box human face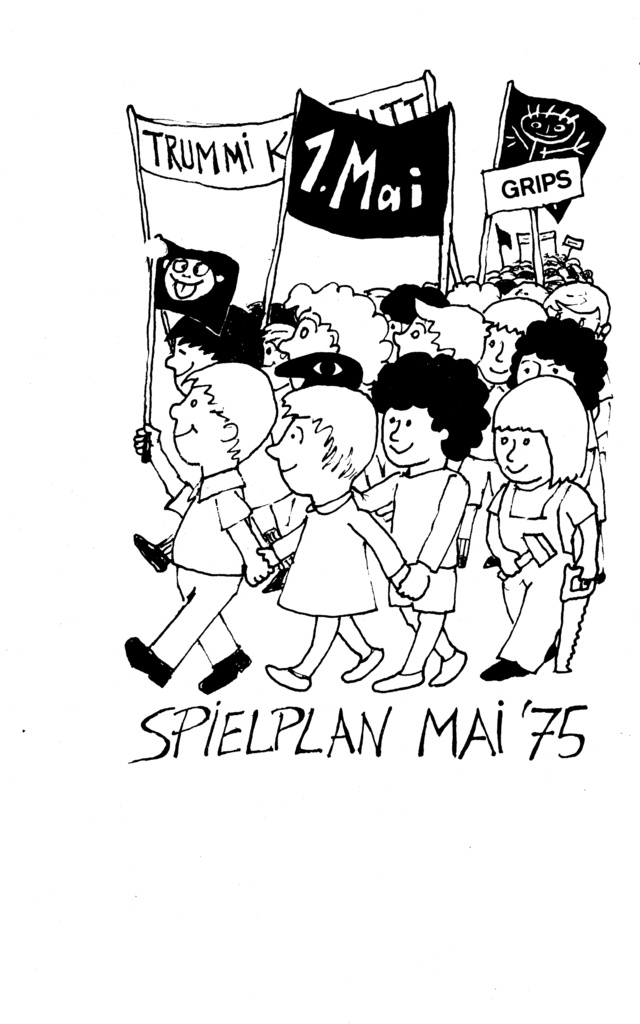
392:312:444:360
